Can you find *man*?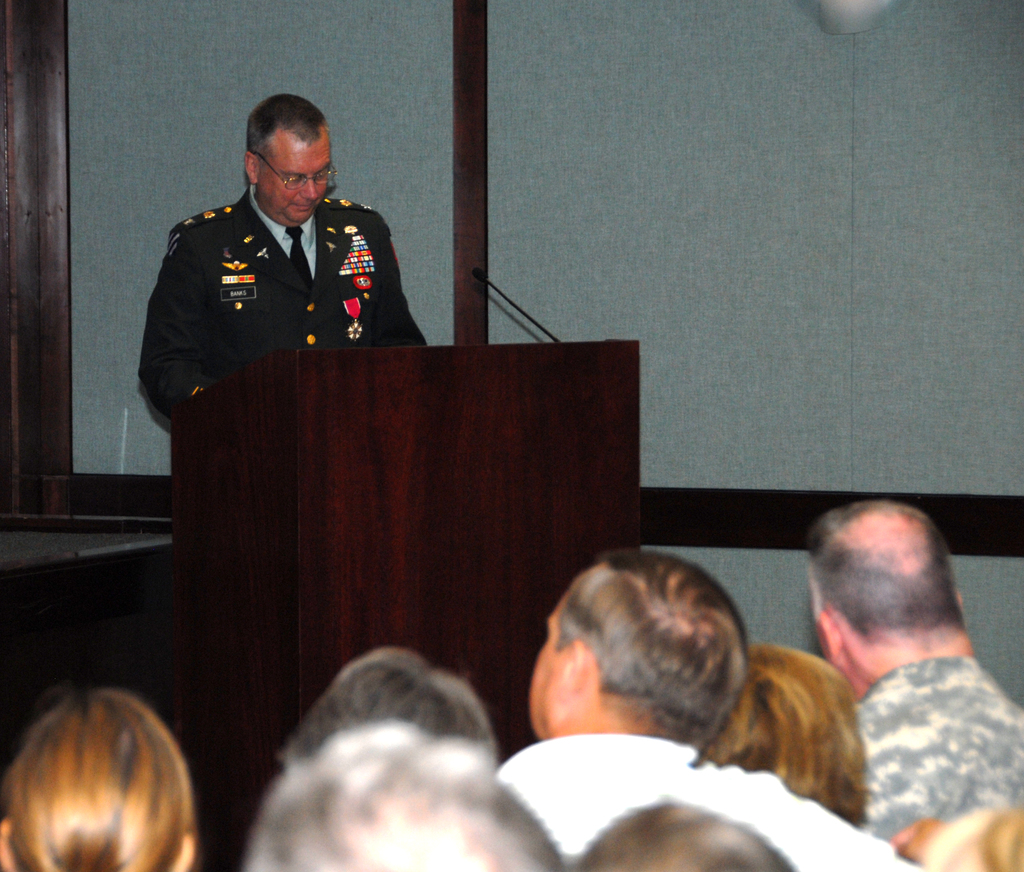
Yes, bounding box: [left=806, top=501, right=1023, bottom=852].
